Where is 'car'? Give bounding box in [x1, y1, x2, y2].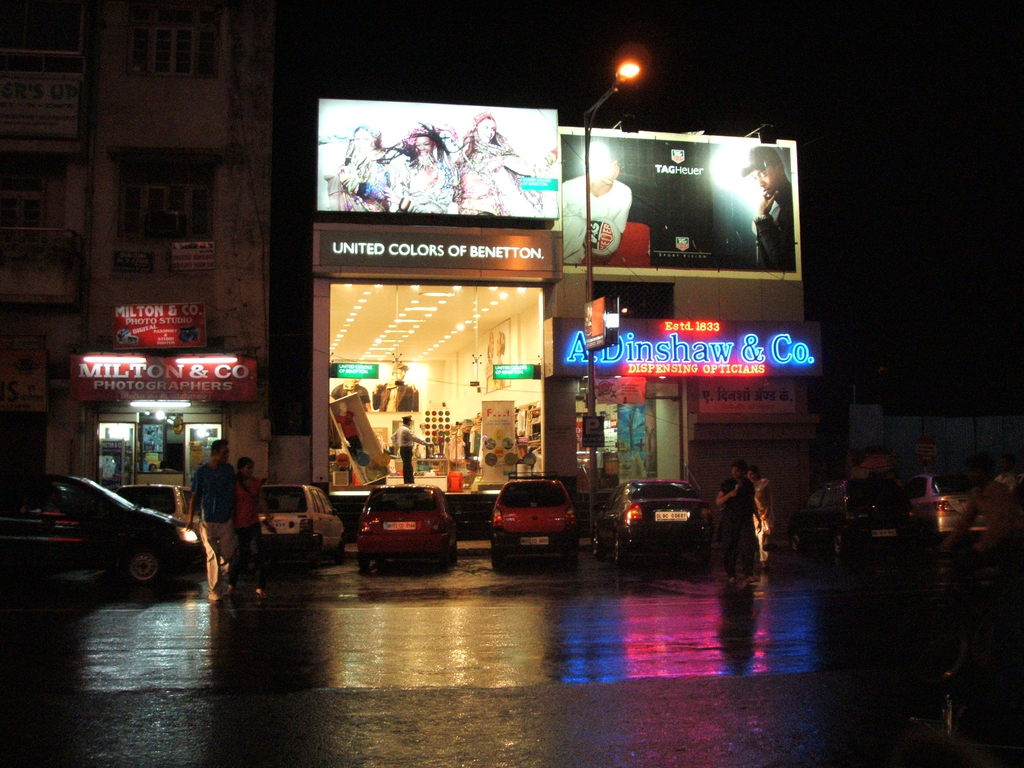
[350, 481, 463, 572].
